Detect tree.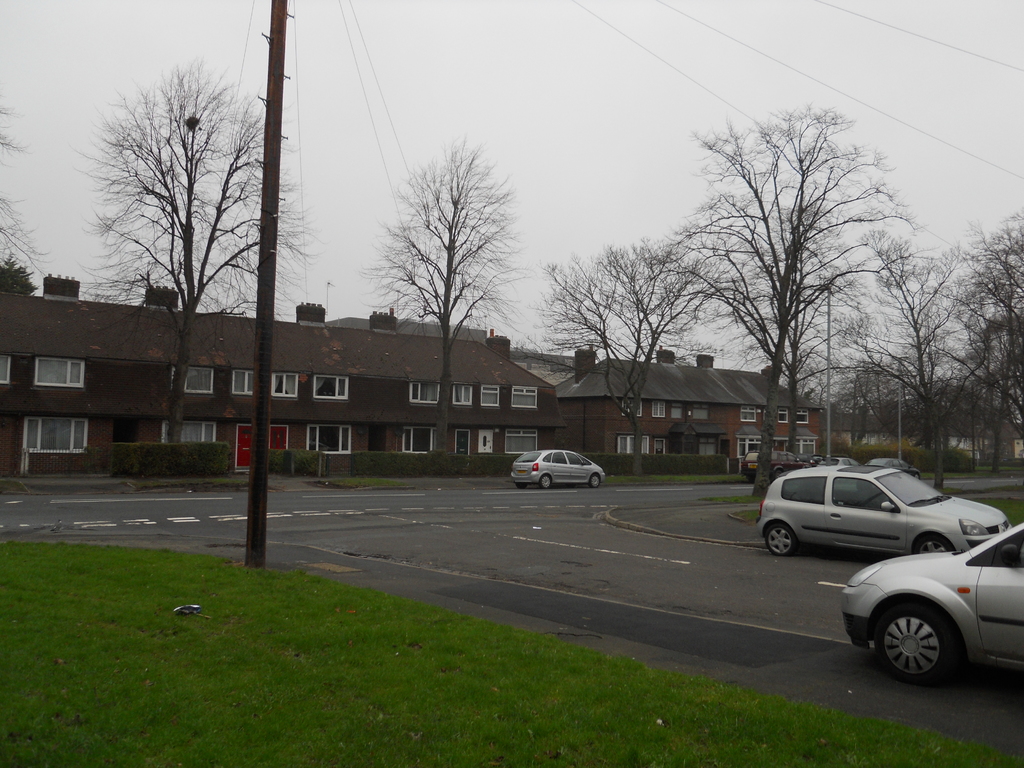
Detected at region(657, 103, 913, 504).
